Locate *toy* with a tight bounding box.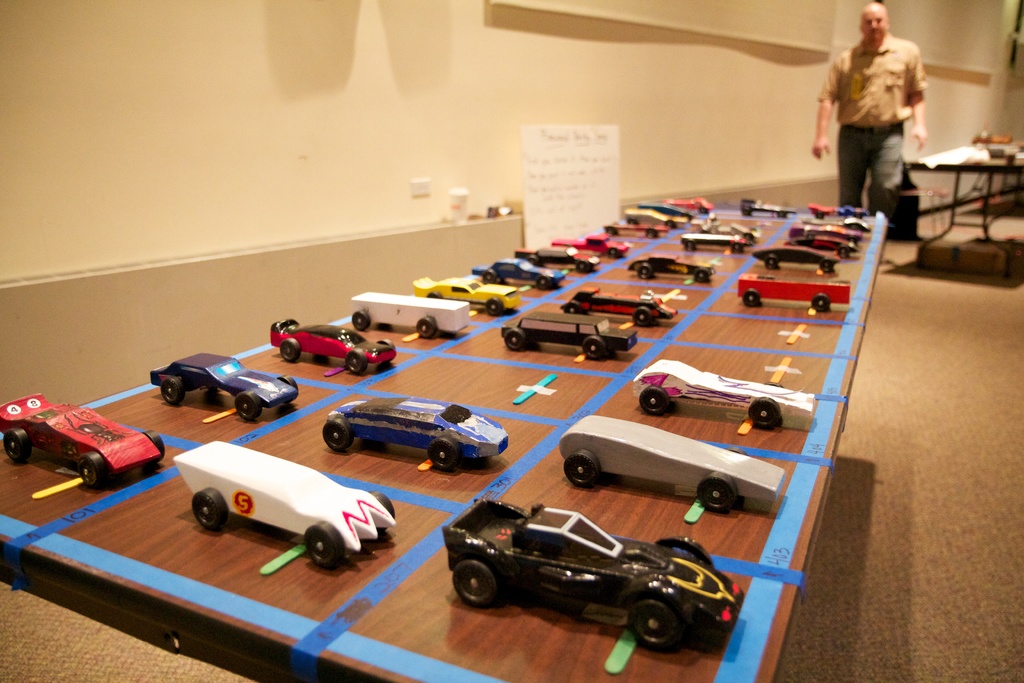
l=269, t=318, r=399, b=373.
